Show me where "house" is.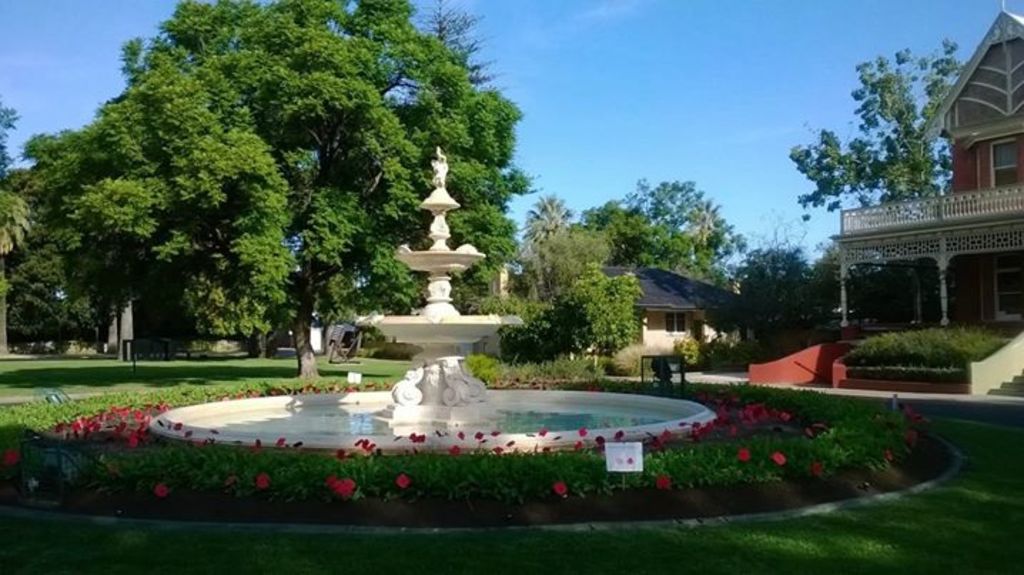
"house" is at x1=485, y1=234, x2=553, y2=374.
